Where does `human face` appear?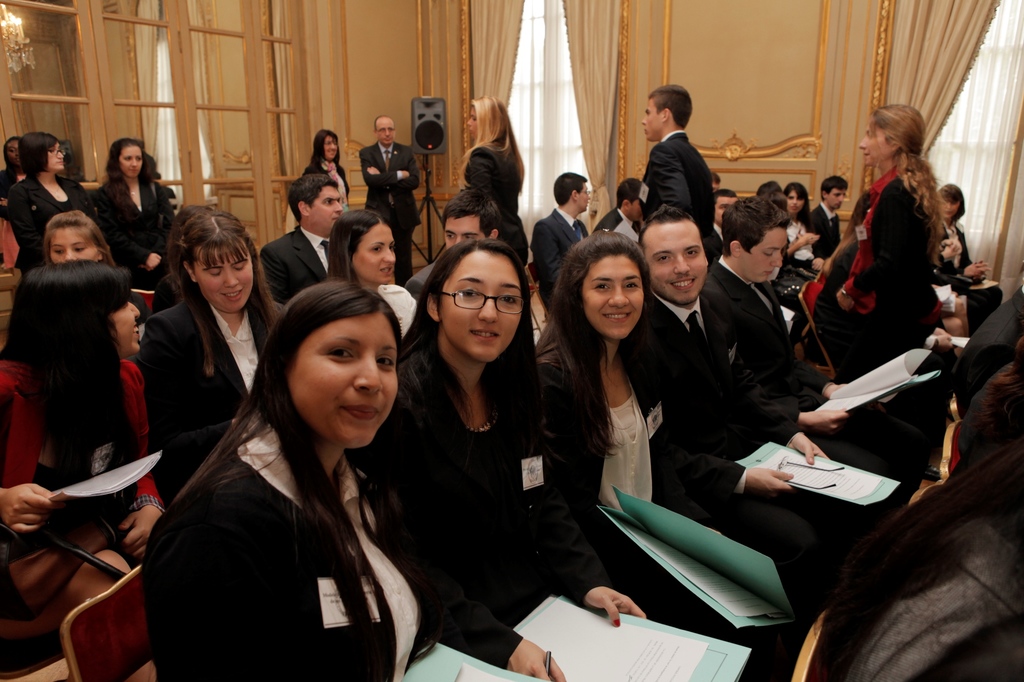
Appears at (x1=194, y1=245, x2=254, y2=315).
